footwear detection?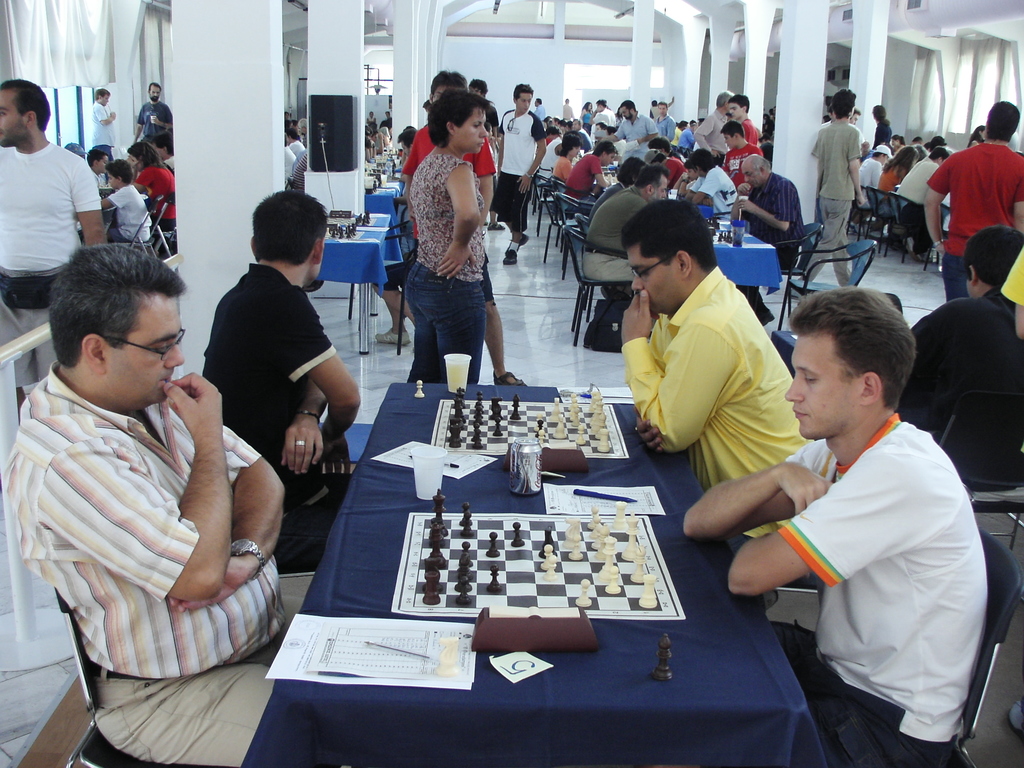
bbox(504, 250, 518, 264)
